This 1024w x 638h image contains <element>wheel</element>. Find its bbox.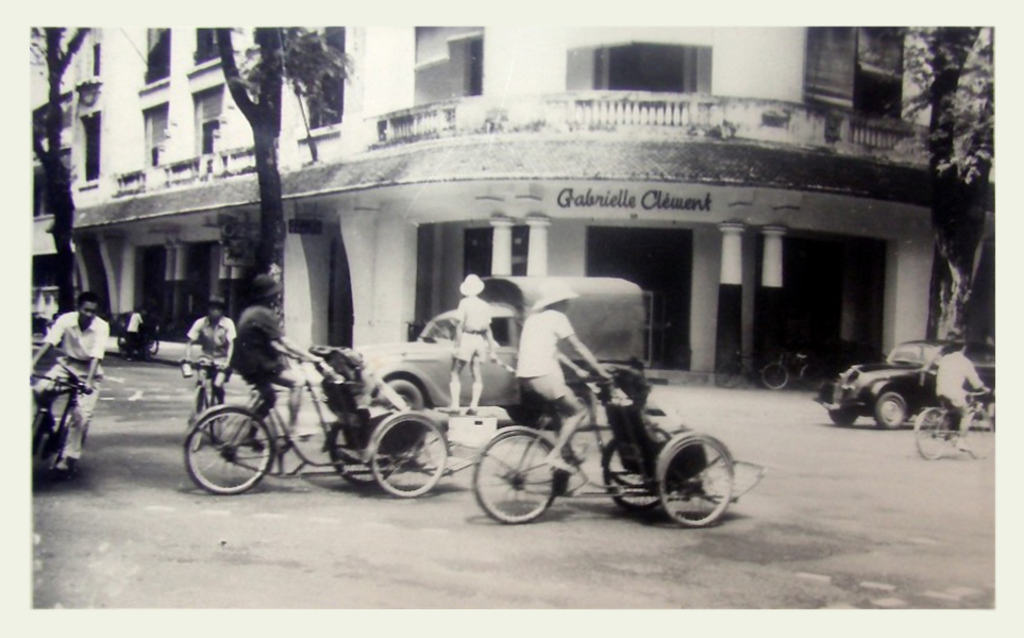
181, 413, 270, 490.
